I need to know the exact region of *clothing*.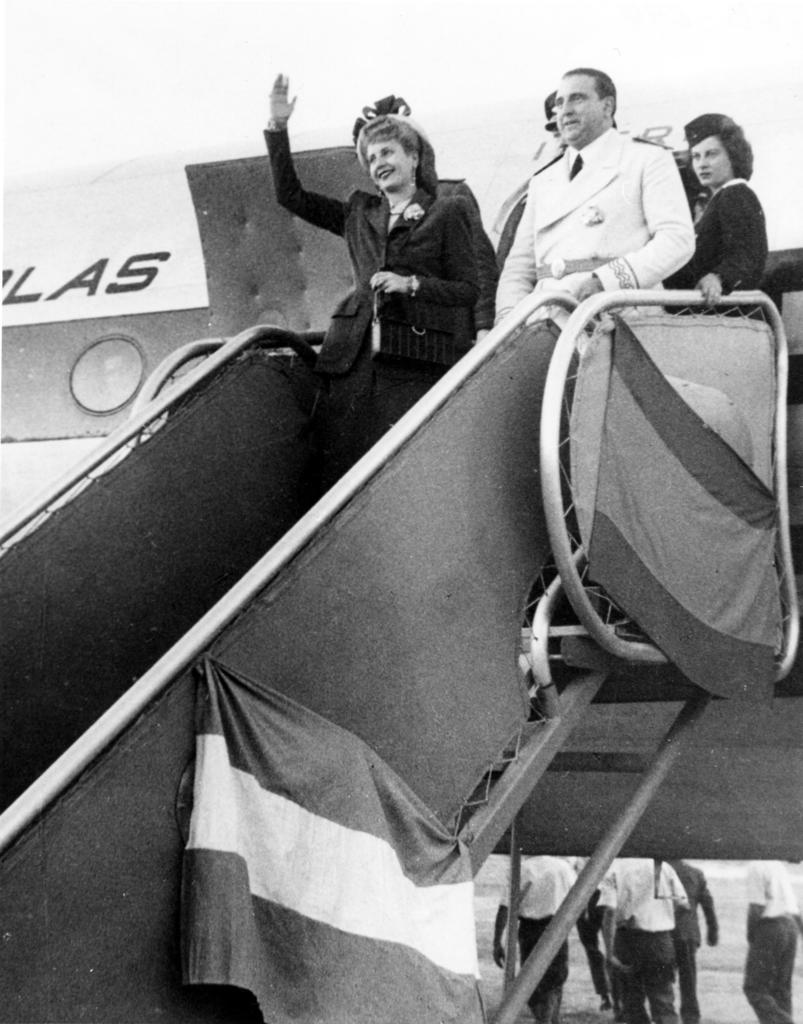
Region: left=672, top=860, right=718, bottom=1023.
